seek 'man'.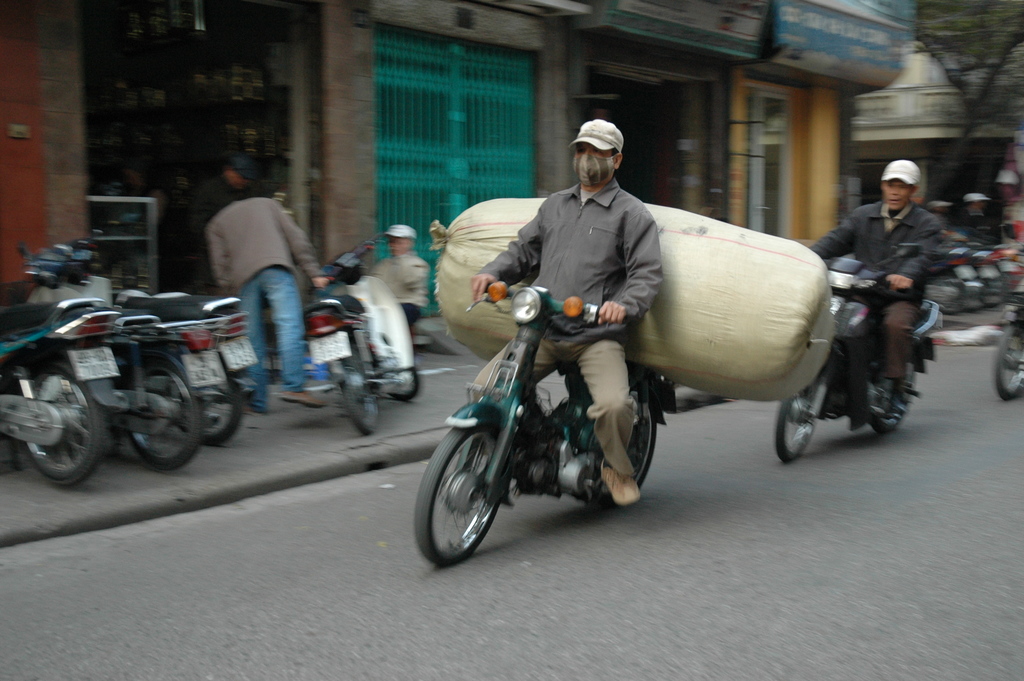
x1=811, y1=151, x2=945, y2=398.
